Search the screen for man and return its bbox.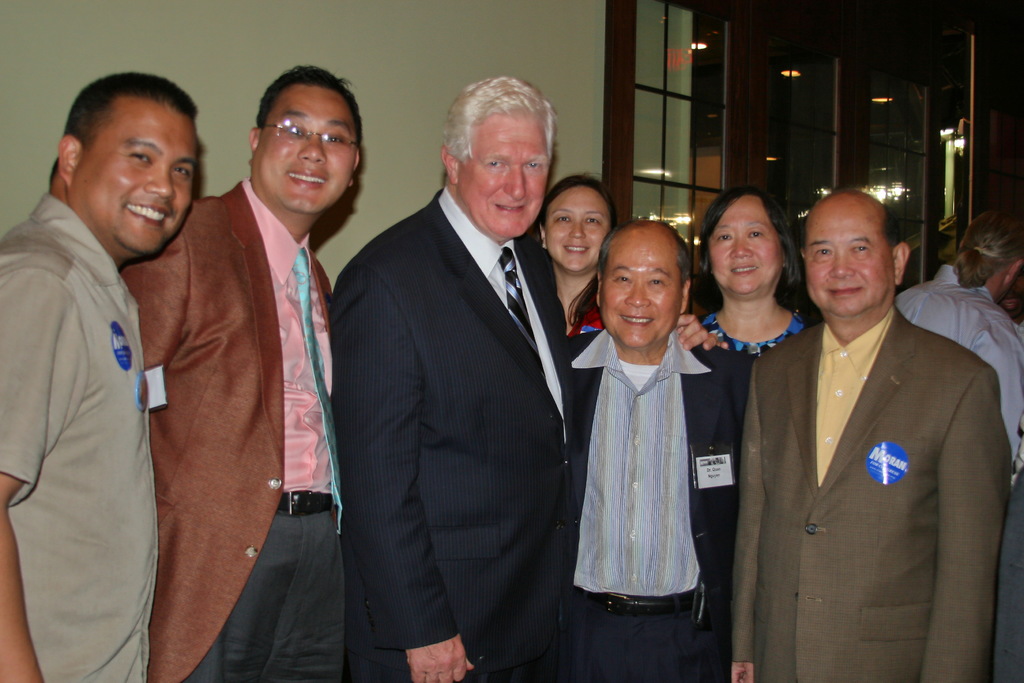
Found: locate(737, 161, 1011, 675).
